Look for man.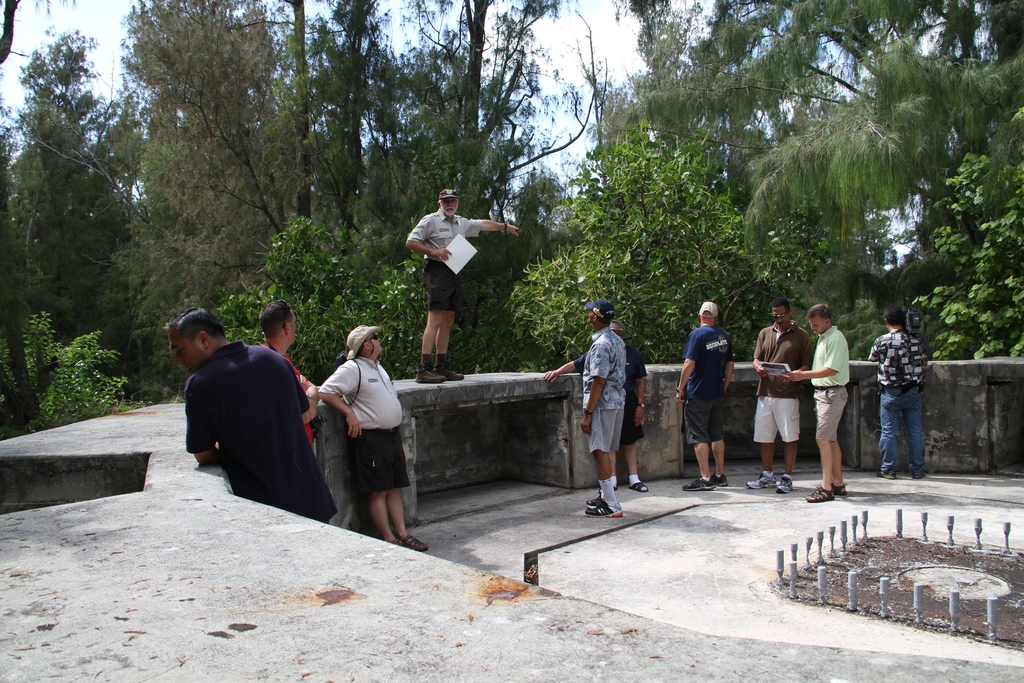
Found: [175,308,333,528].
